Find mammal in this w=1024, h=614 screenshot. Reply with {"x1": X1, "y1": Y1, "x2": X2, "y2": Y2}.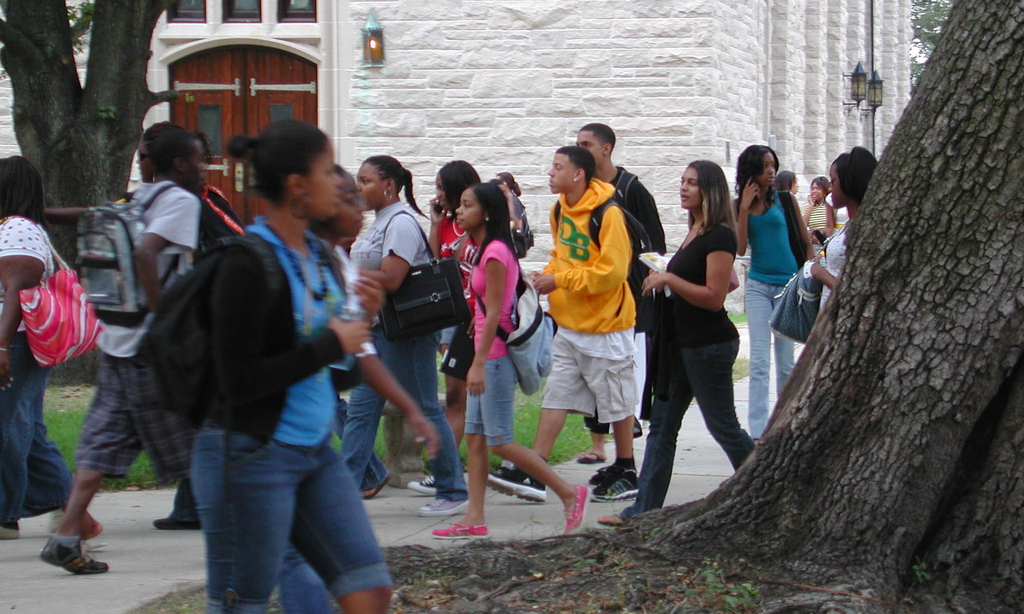
{"x1": 812, "y1": 141, "x2": 881, "y2": 312}.
